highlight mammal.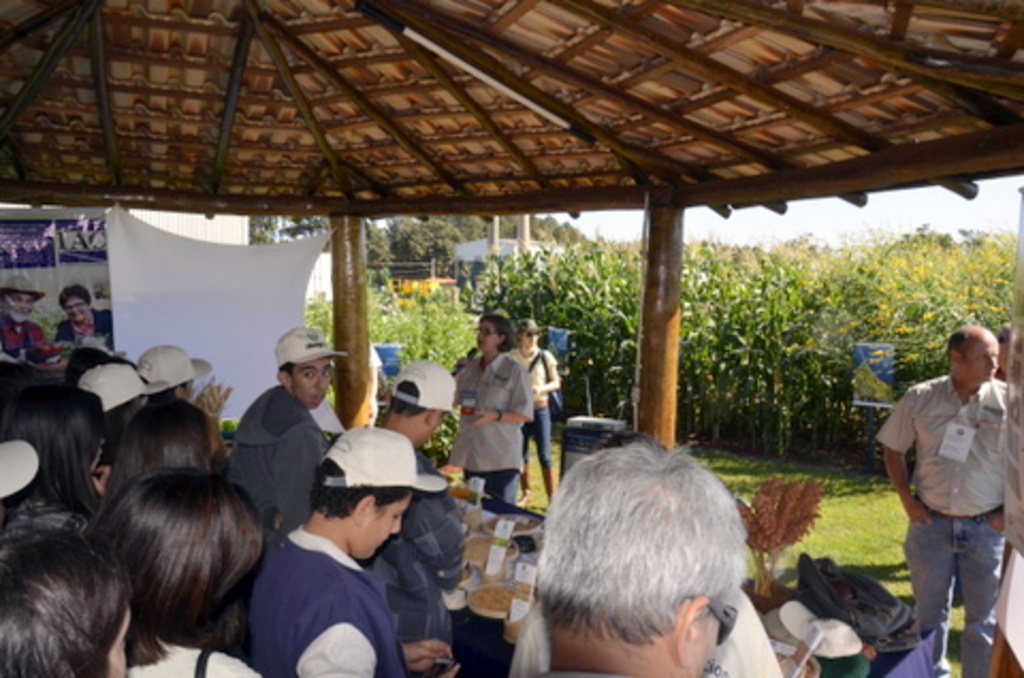
Highlighted region: select_region(382, 358, 476, 676).
